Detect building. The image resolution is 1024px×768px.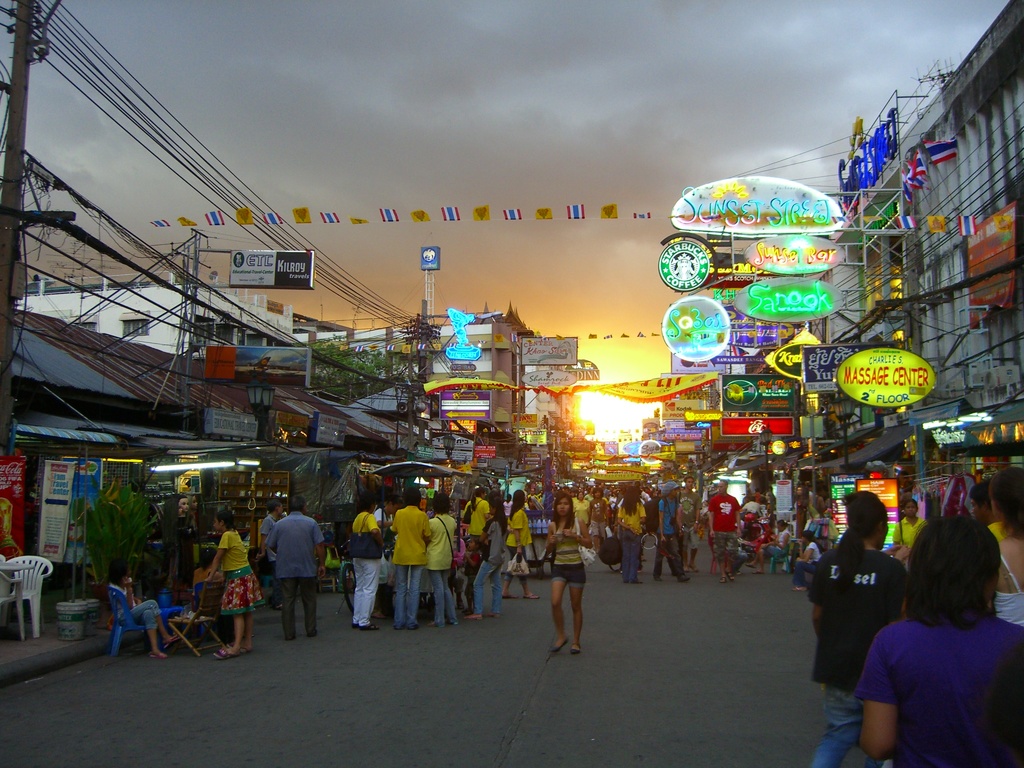
left=529, top=365, right=563, bottom=436.
